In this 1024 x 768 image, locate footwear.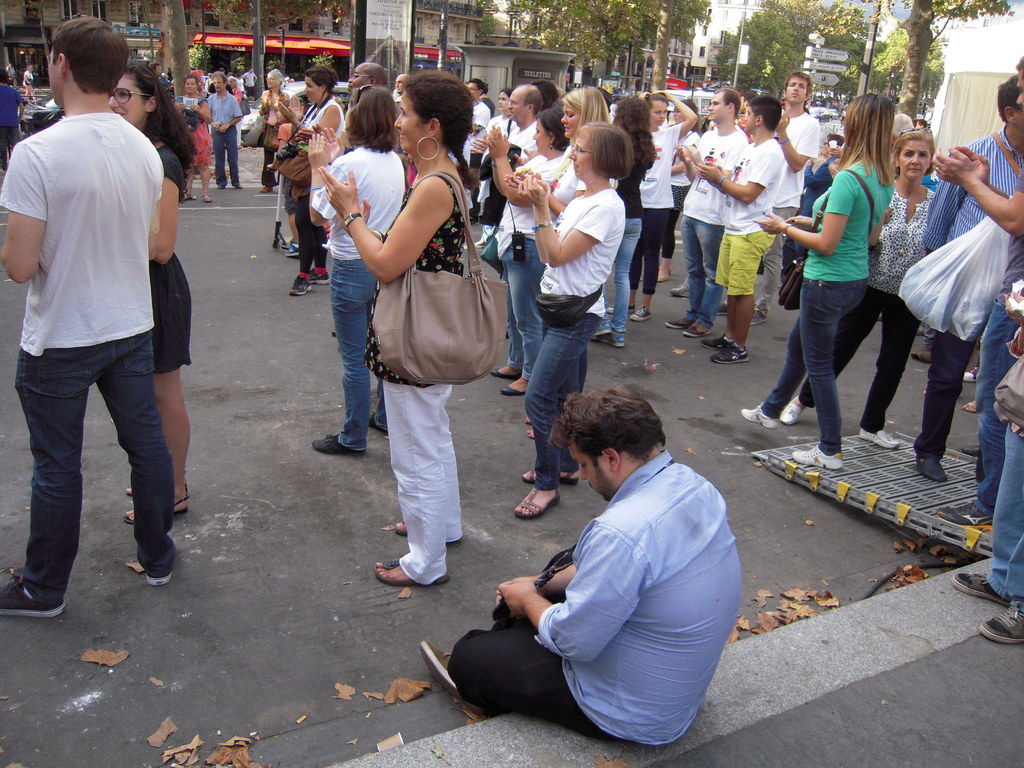
Bounding box: bbox=(288, 271, 309, 295).
